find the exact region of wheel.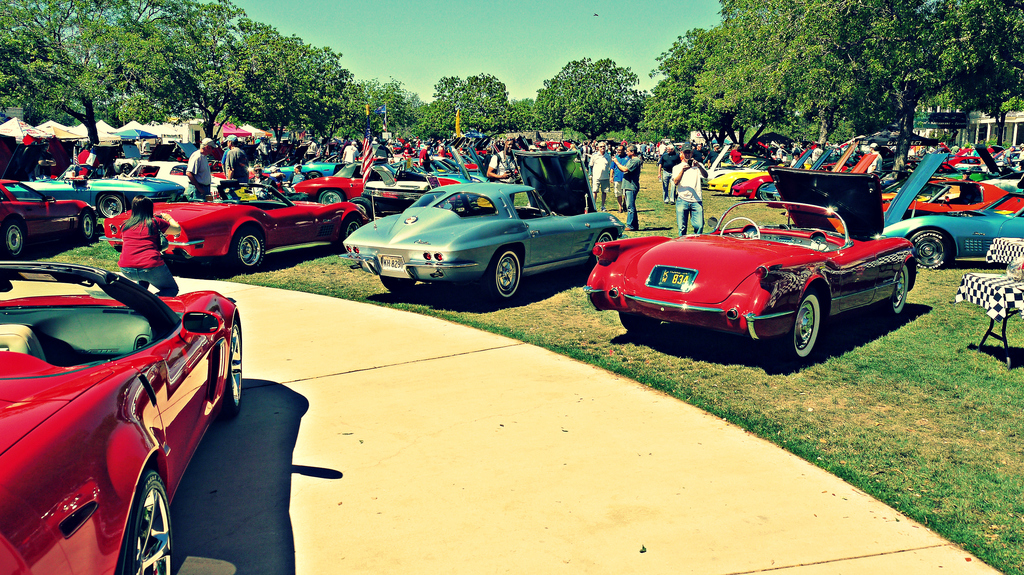
Exact region: [720,217,761,241].
